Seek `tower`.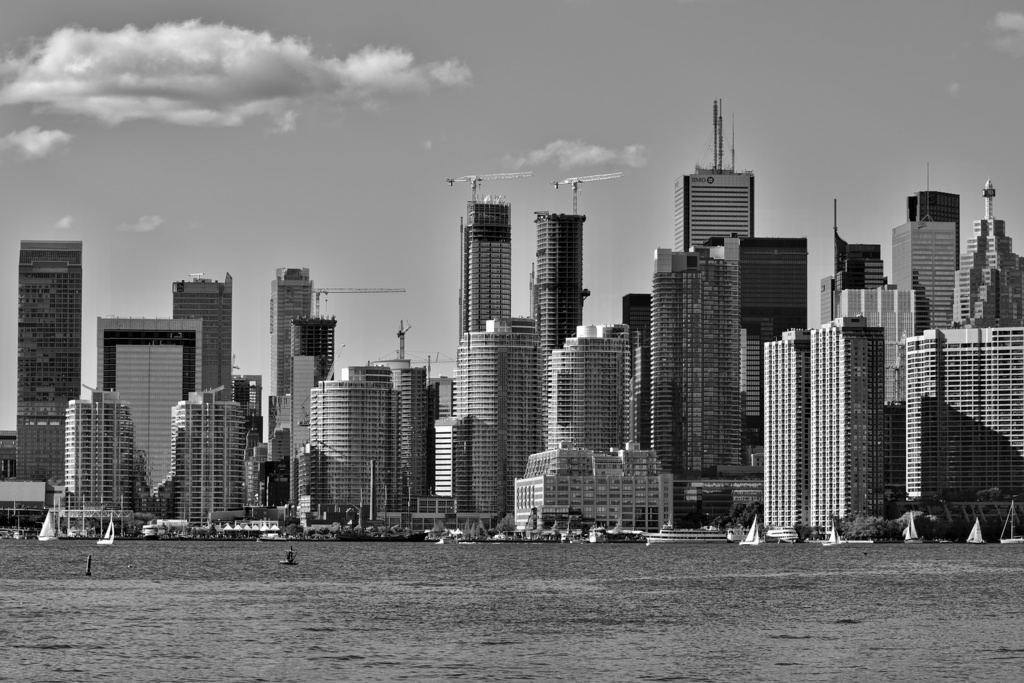
(169,378,239,518).
